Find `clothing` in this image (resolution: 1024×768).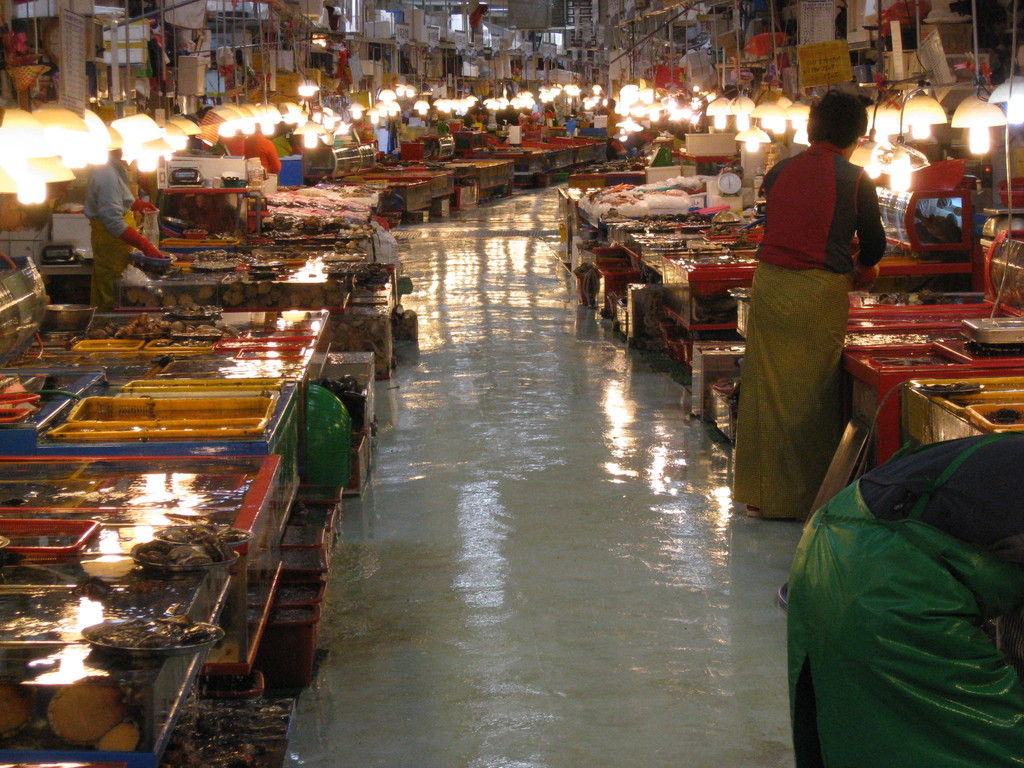
bbox=[90, 157, 144, 308].
